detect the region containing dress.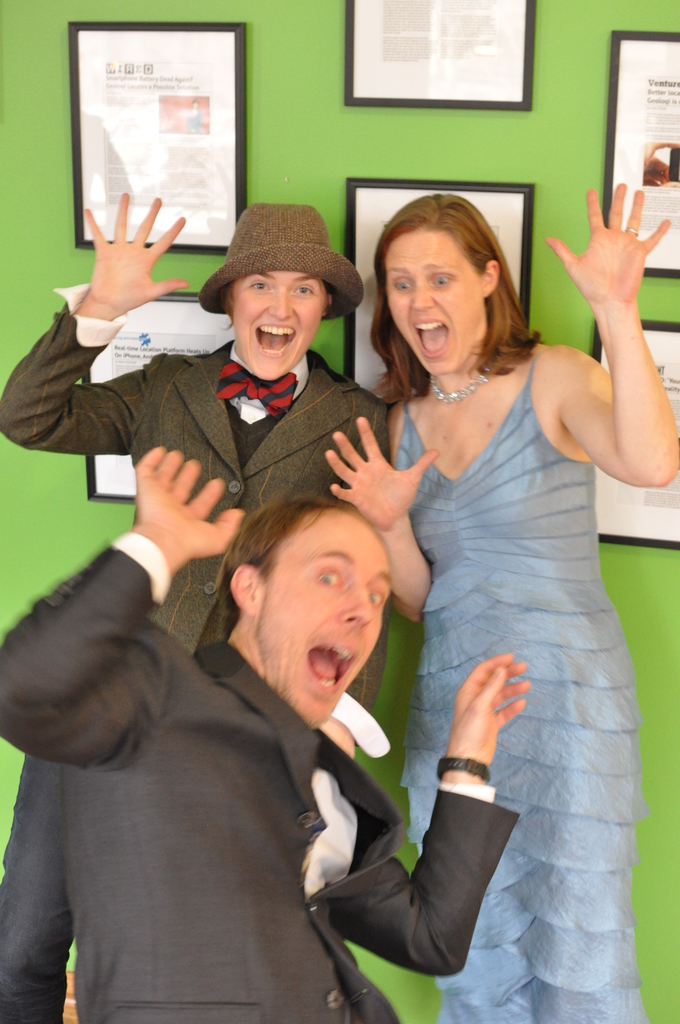
bbox(406, 364, 649, 1023).
